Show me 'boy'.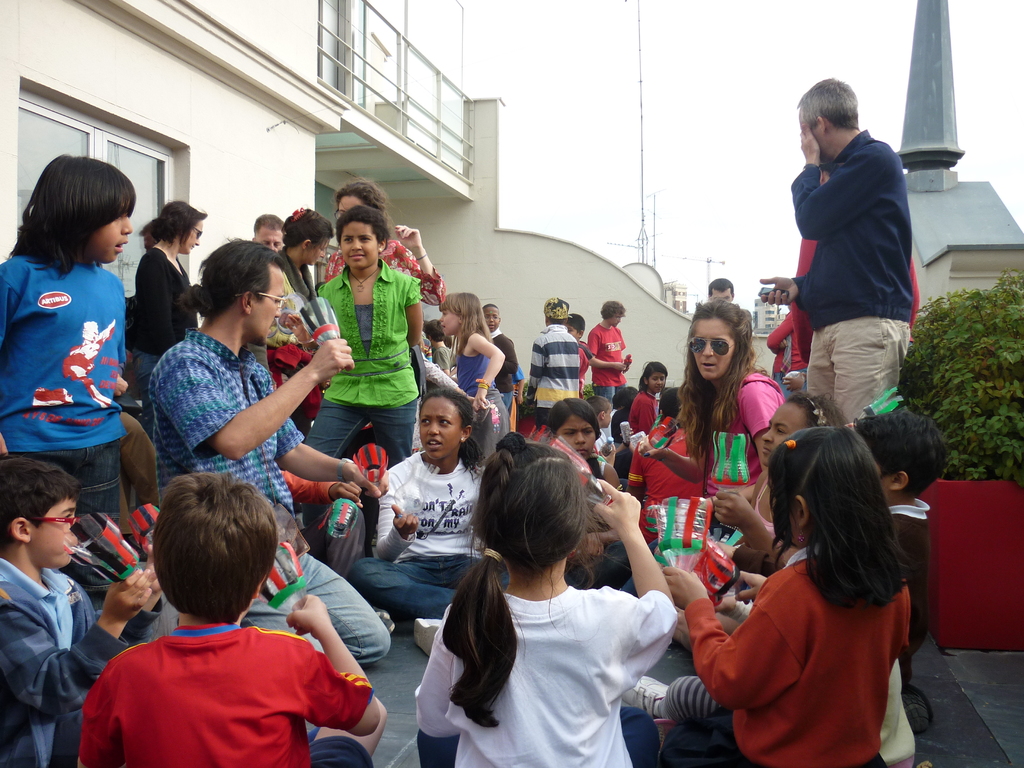
'boy' is here: 594, 396, 618, 478.
